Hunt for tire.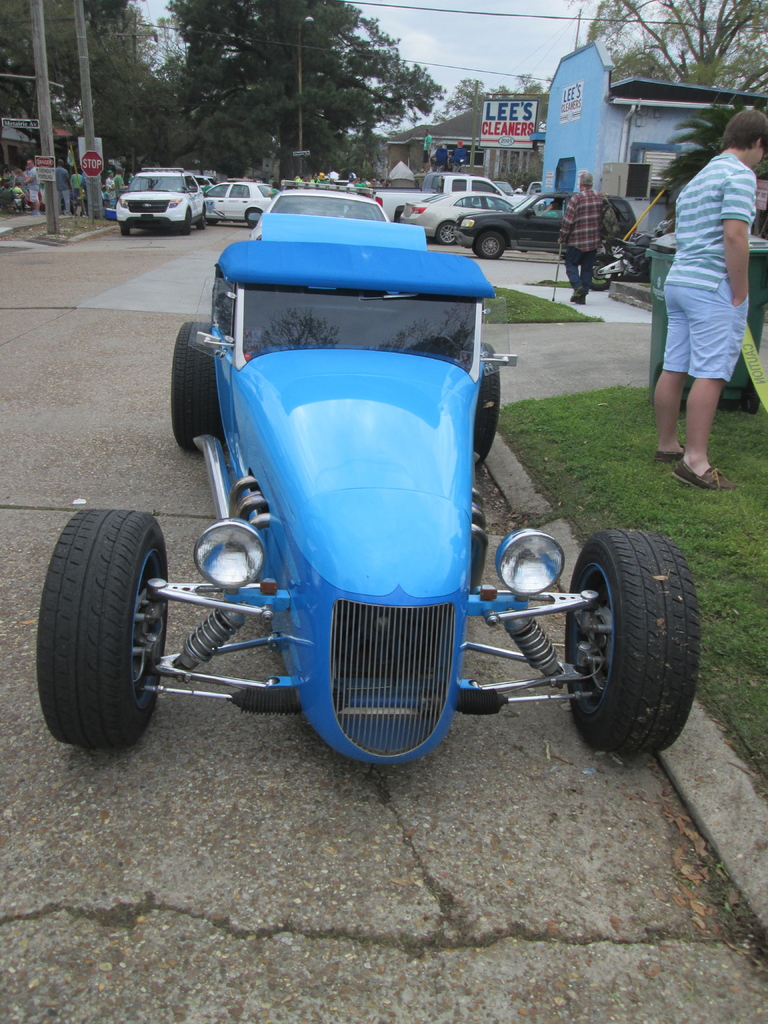
Hunted down at crop(117, 216, 135, 244).
